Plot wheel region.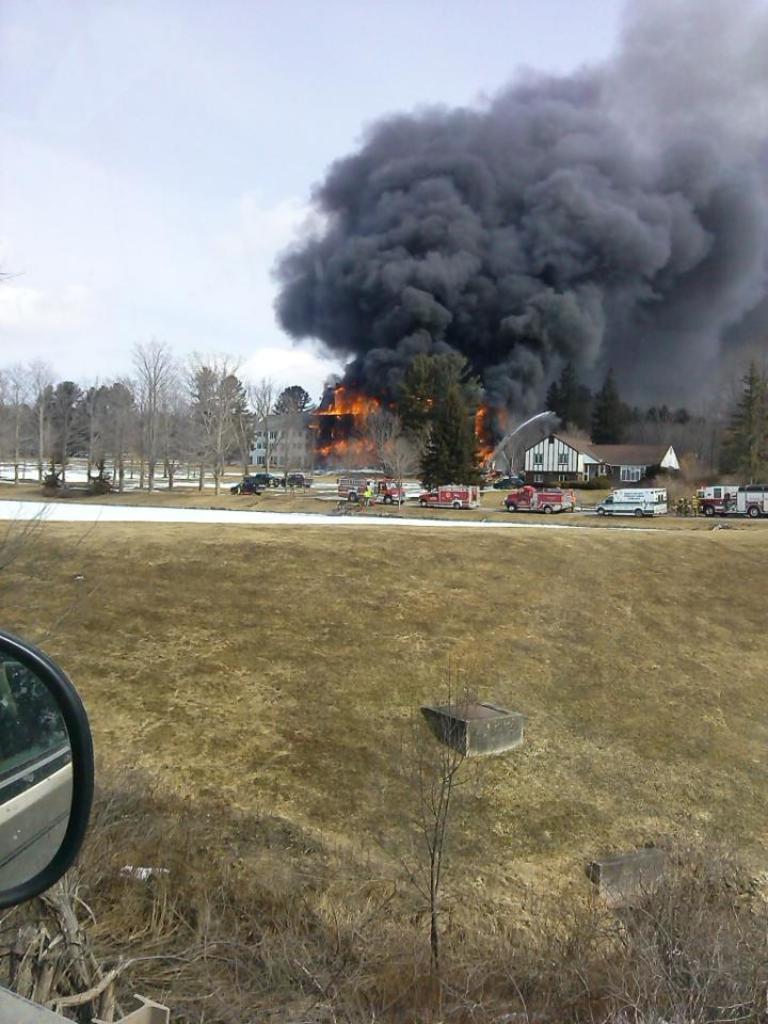
Plotted at 453:502:459:510.
